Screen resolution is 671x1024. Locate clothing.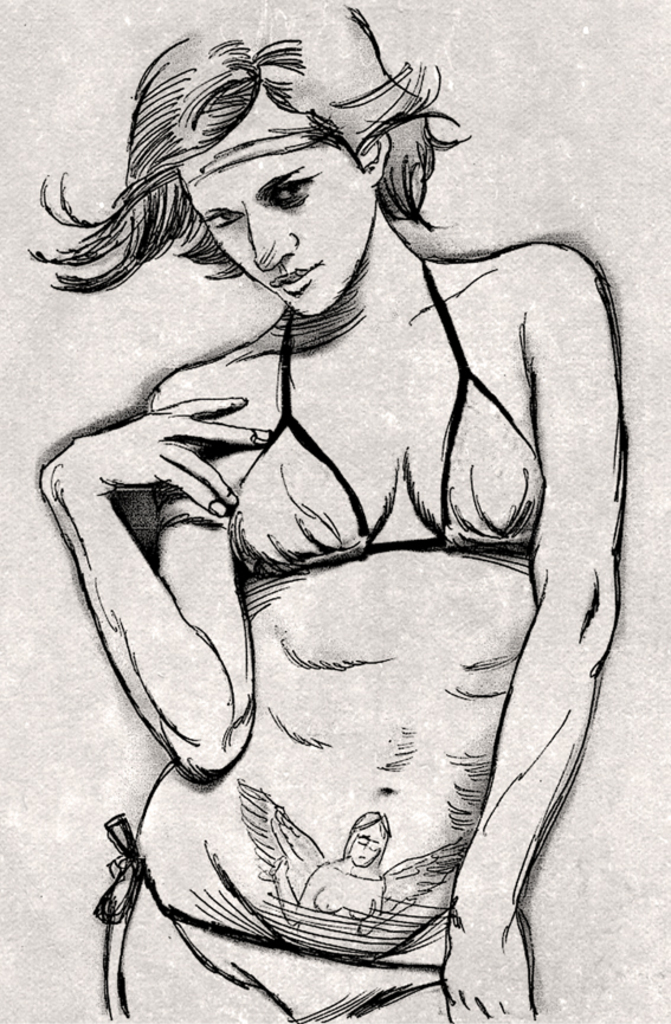
{"x1": 232, "y1": 259, "x2": 546, "y2": 571}.
